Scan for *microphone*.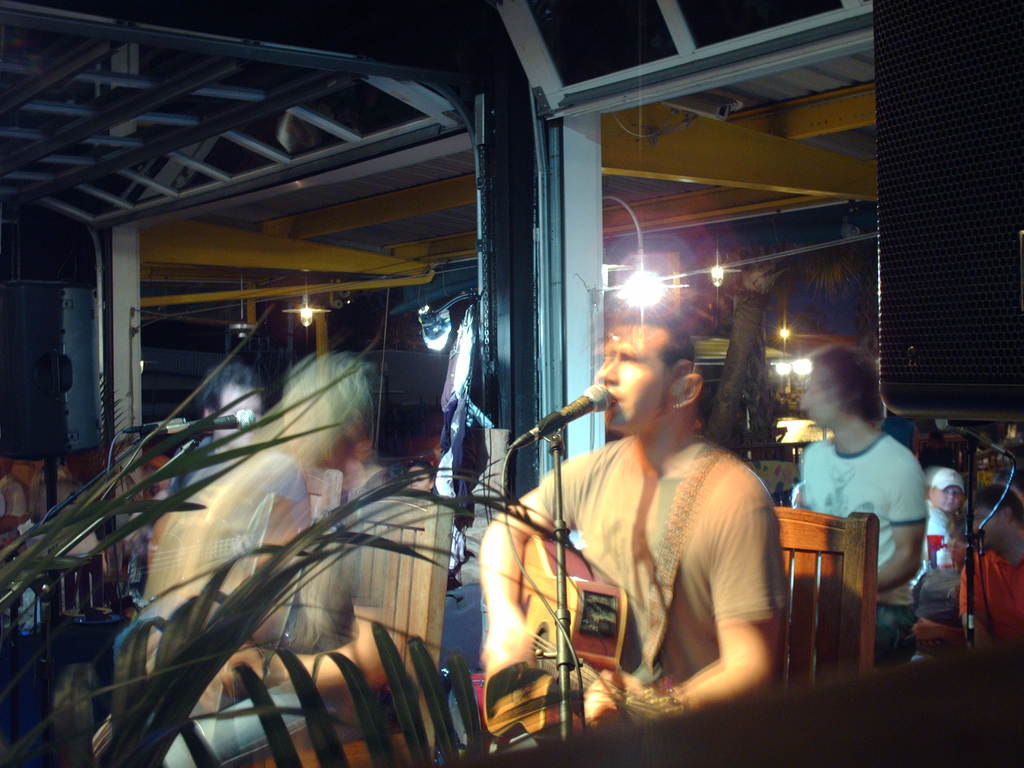
Scan result: locate(128, 404, 257, 436).
